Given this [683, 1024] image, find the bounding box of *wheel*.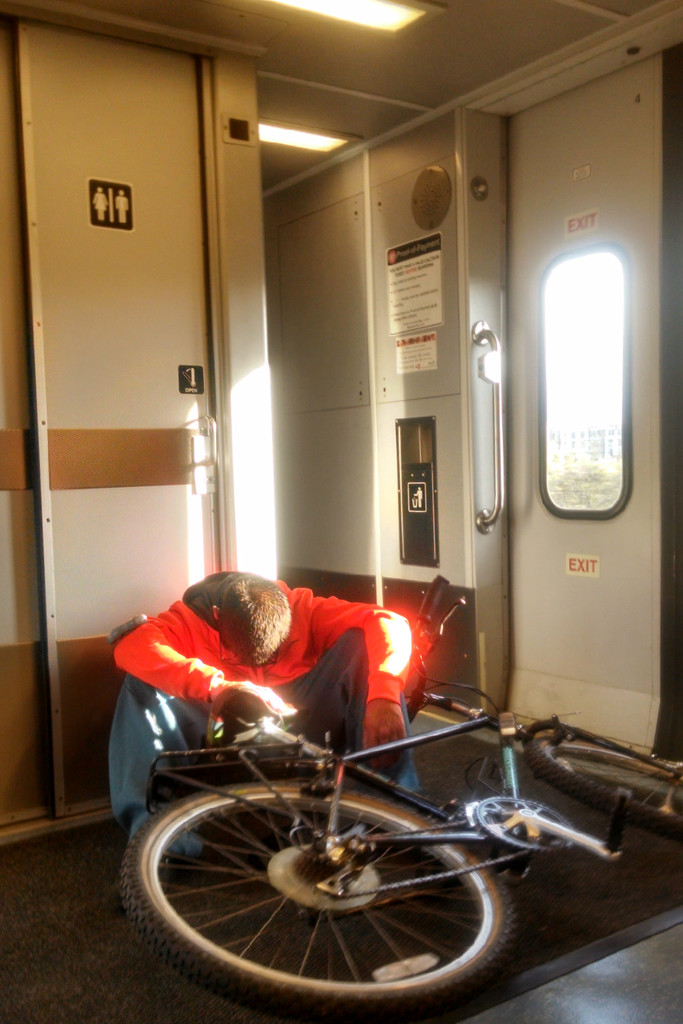
{"x1": 122, "y1": 787, "x2": 514, "y2": 1007}.
